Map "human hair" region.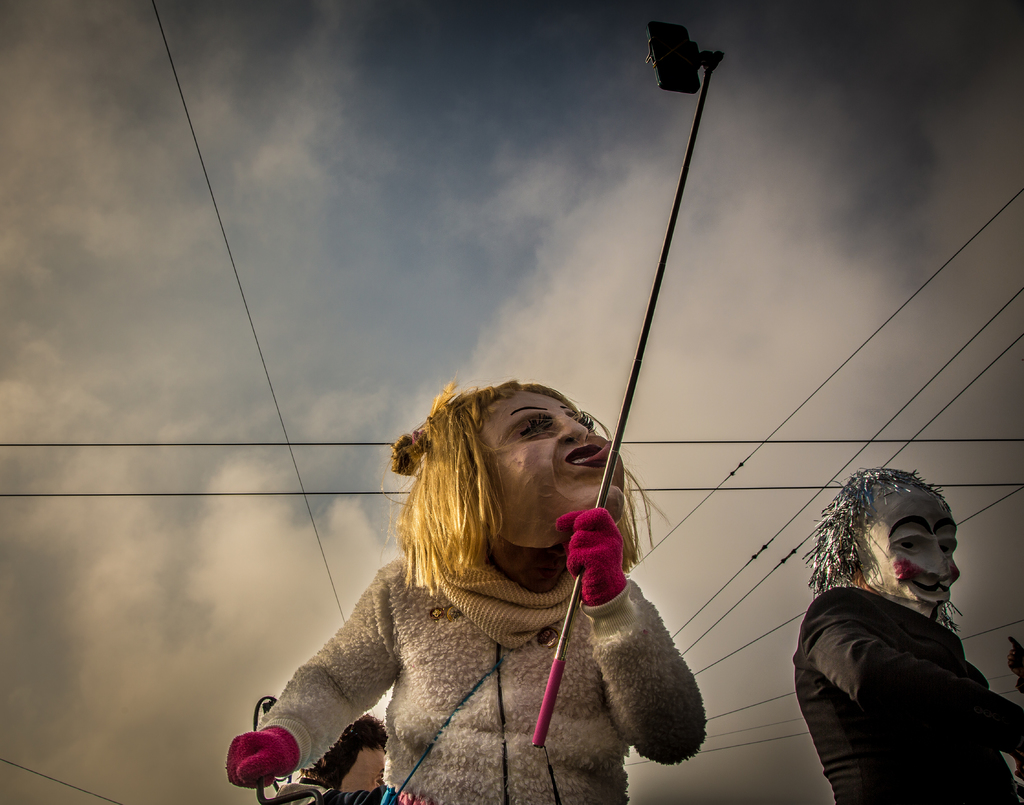
Mapped to BBox(797, 468, 964, 635).
